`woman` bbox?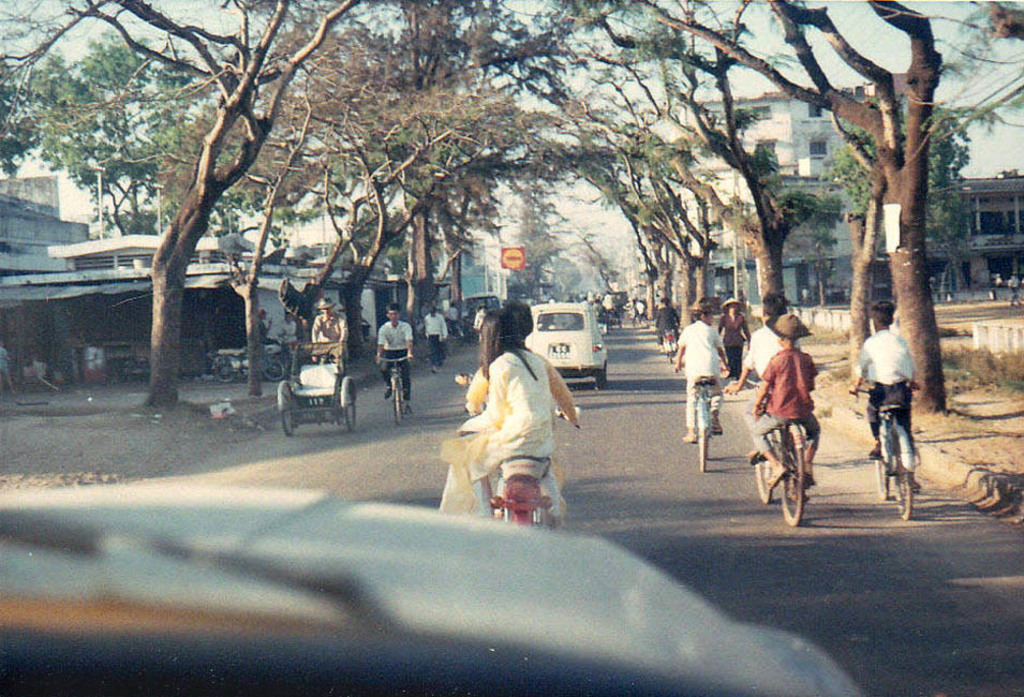
[437,308,554,518]
